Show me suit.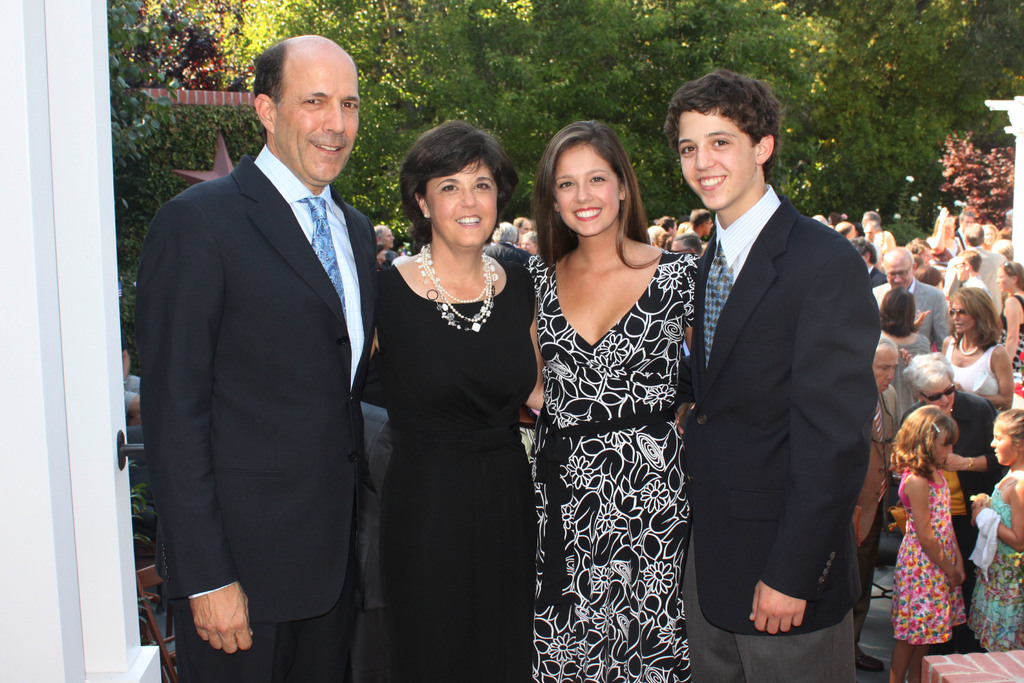
suit is here: 680, 185, 884, 682.
